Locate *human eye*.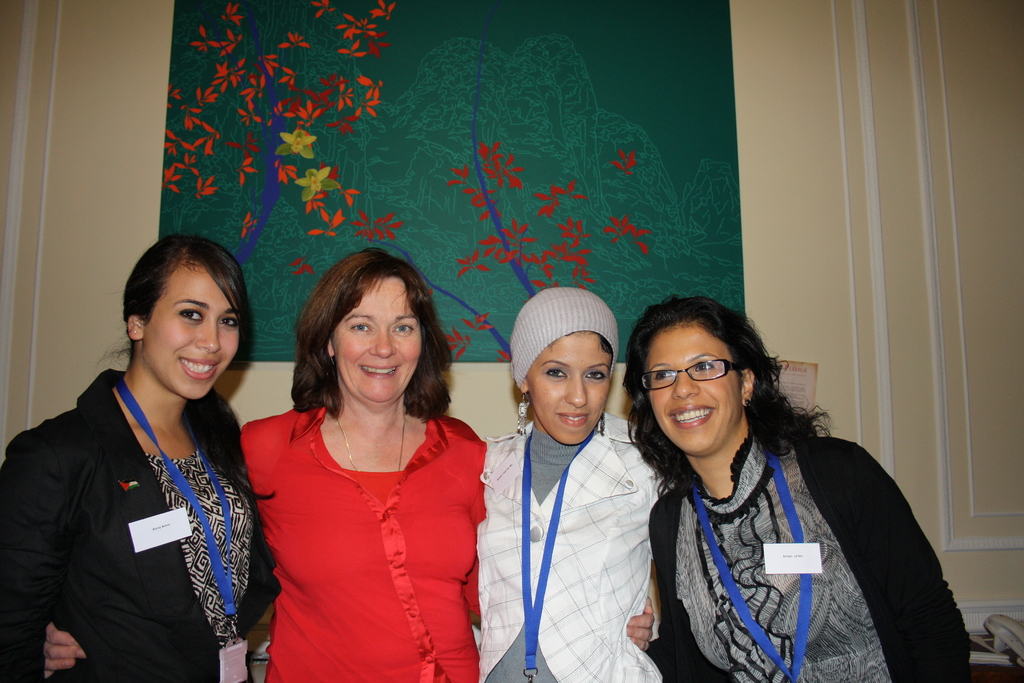
Bounding box: {"left": 388, "top": 320, "right": 417, "bottom": 336}.
